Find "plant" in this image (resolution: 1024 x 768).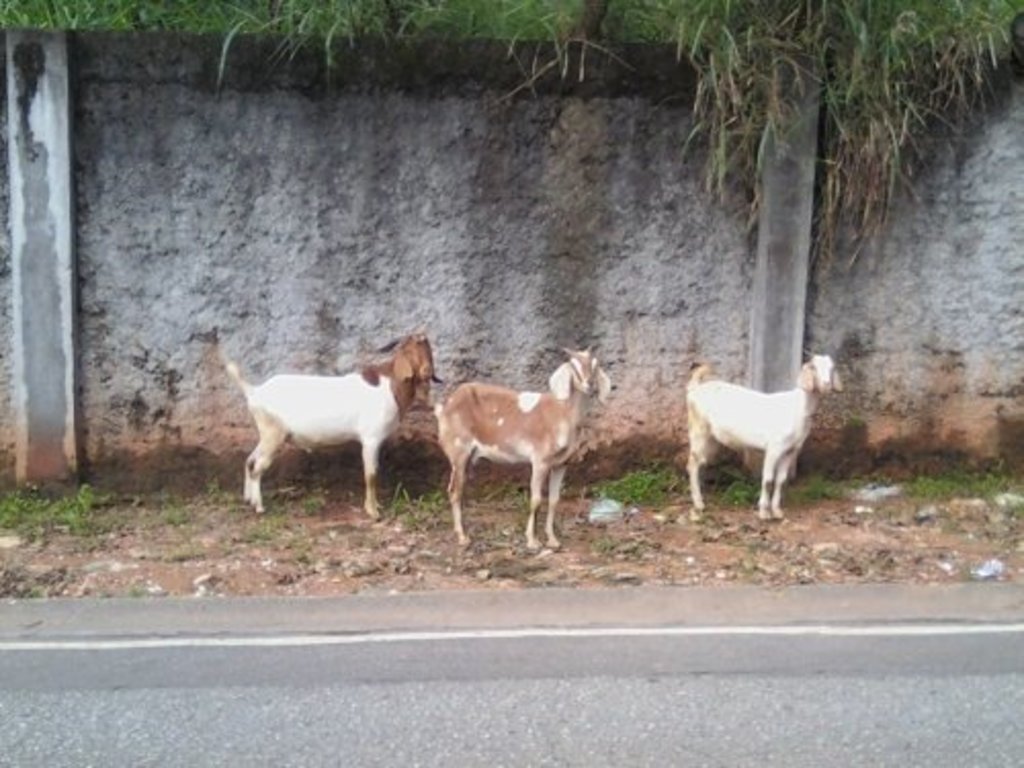
[719, 469, 743, 516].
